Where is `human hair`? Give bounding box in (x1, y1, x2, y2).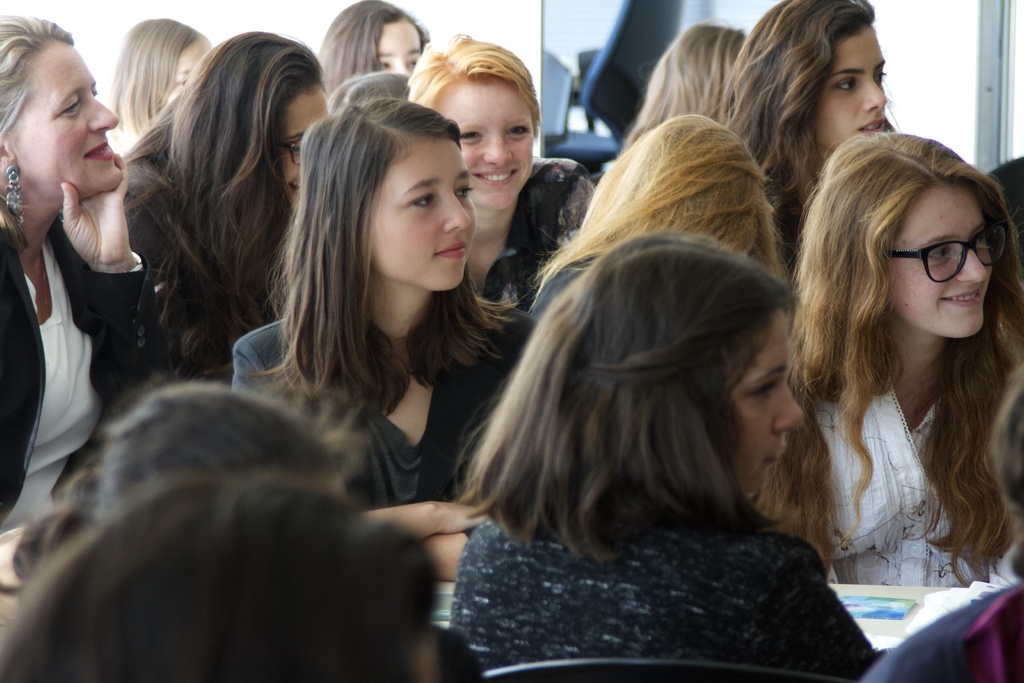
(450, 230, 799, 563).
